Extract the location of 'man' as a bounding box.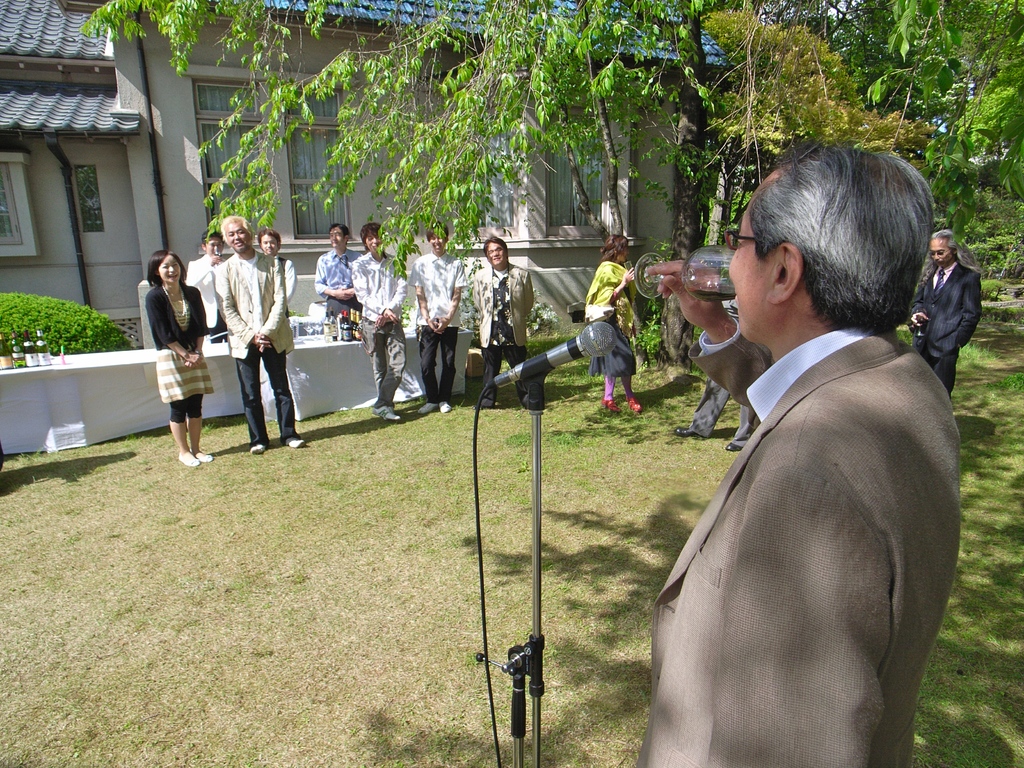
locate(350, 221, 408, 427).
